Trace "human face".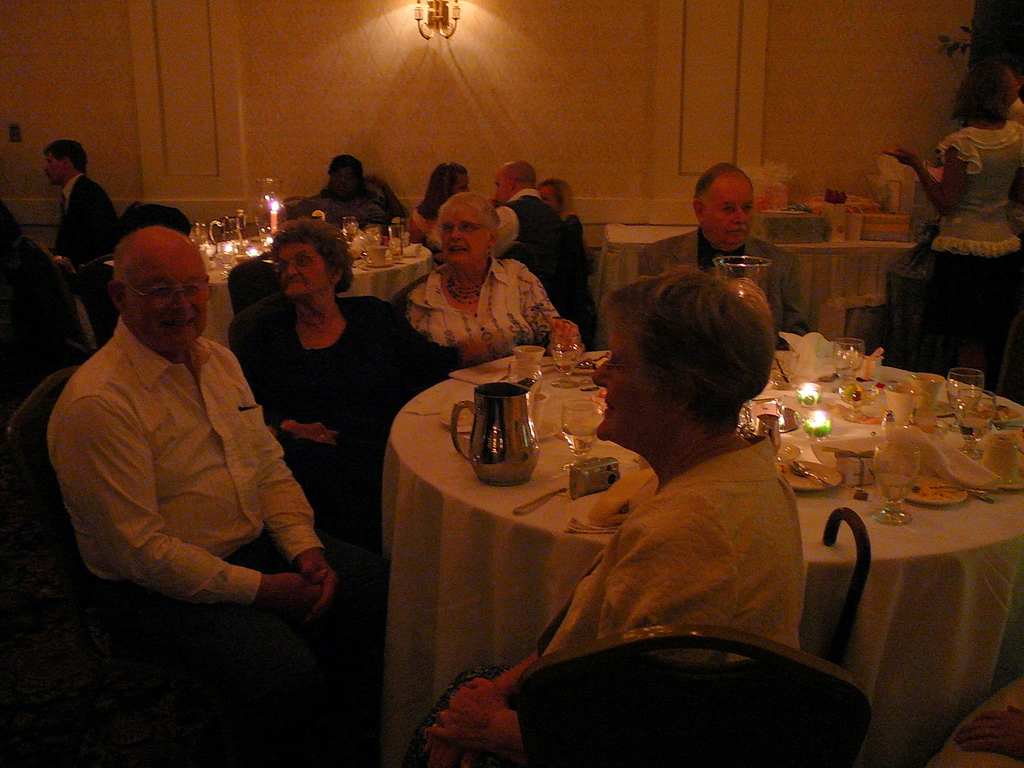
Traced to bbox=(42, 154, 57, 177).
